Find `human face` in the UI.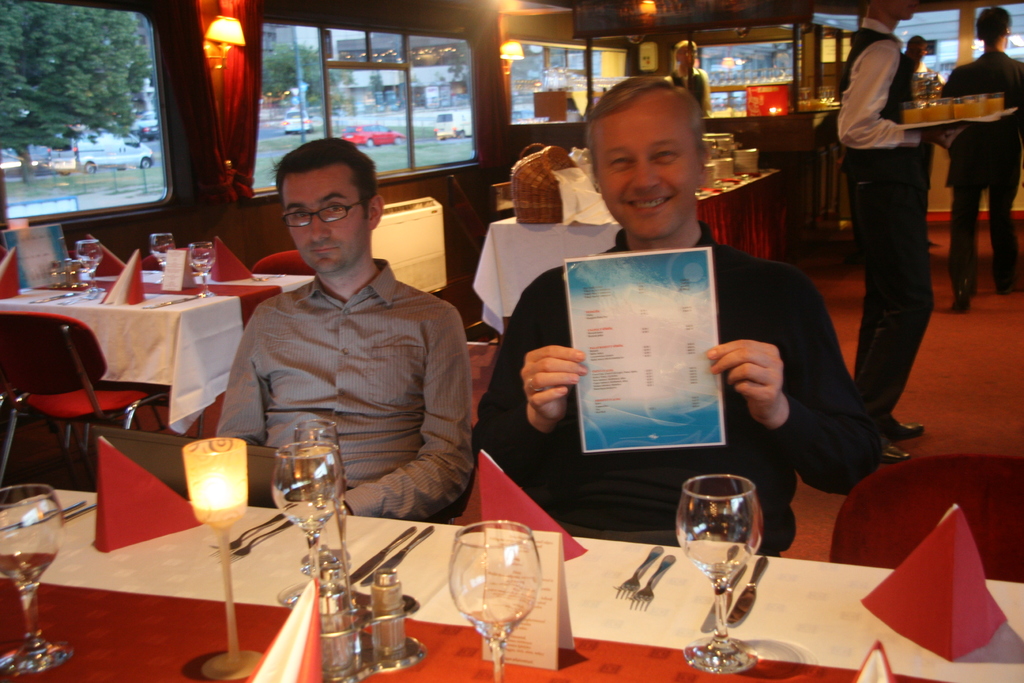
UI element at bbox=(276, 168, 372, 278).
